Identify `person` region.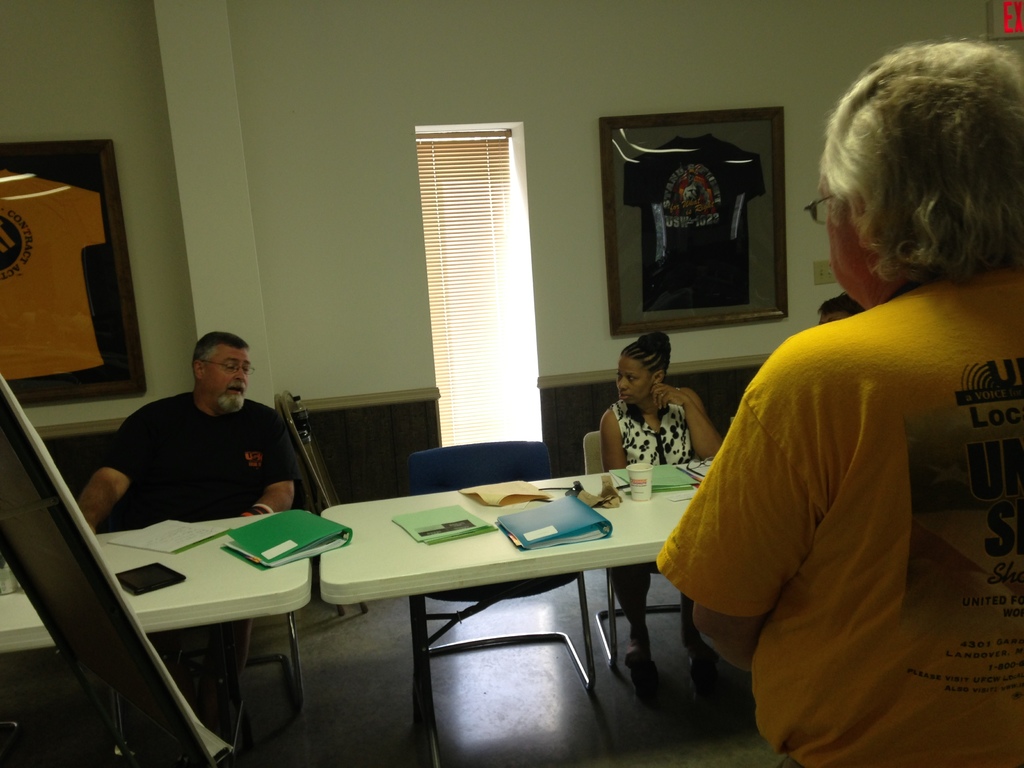
Region: detection(92, 319, 308, 566).
